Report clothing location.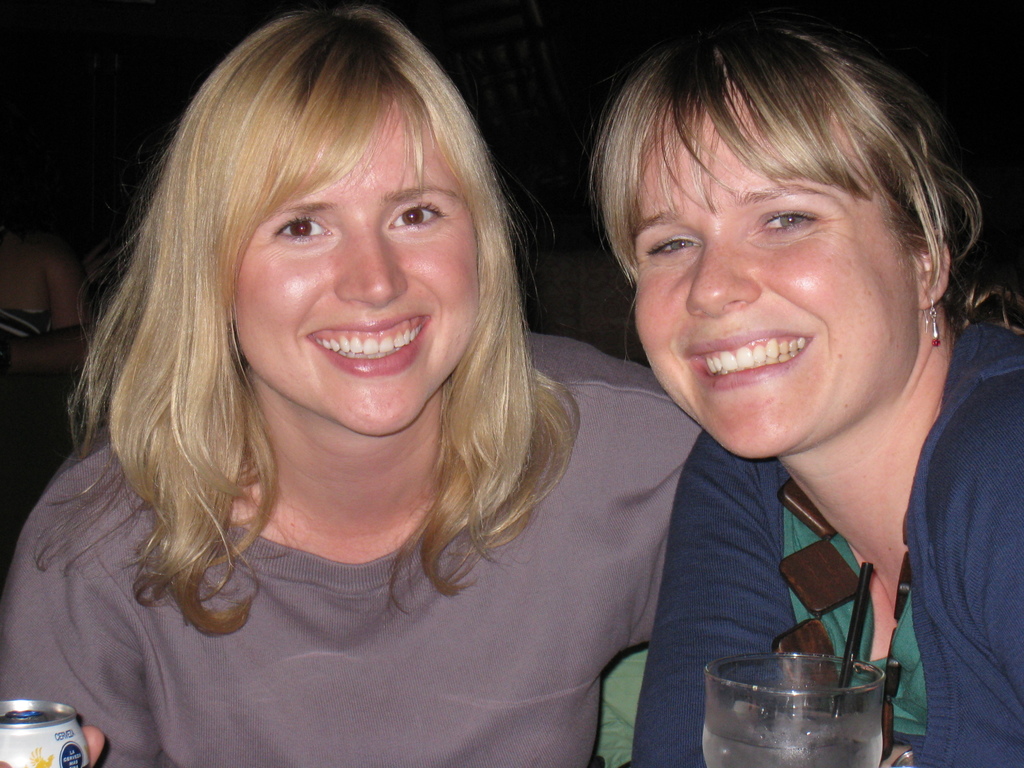
Report: l=1, t=335, r=700, b=767.
